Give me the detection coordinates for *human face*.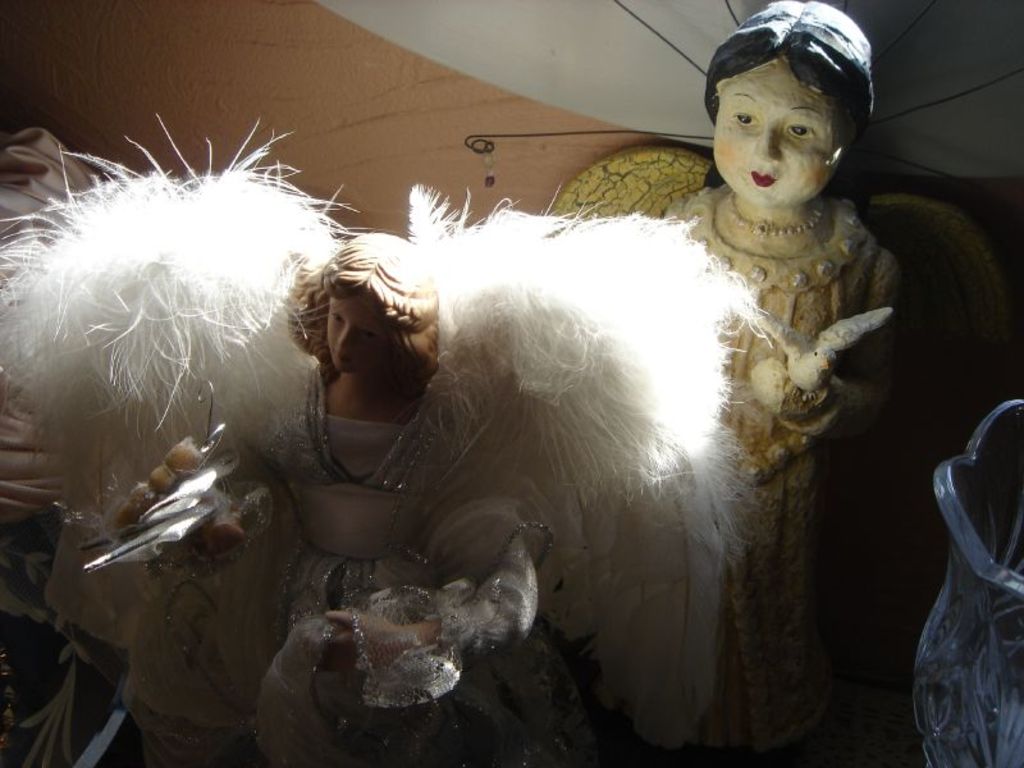
<box>705,52,849,206</box>.
